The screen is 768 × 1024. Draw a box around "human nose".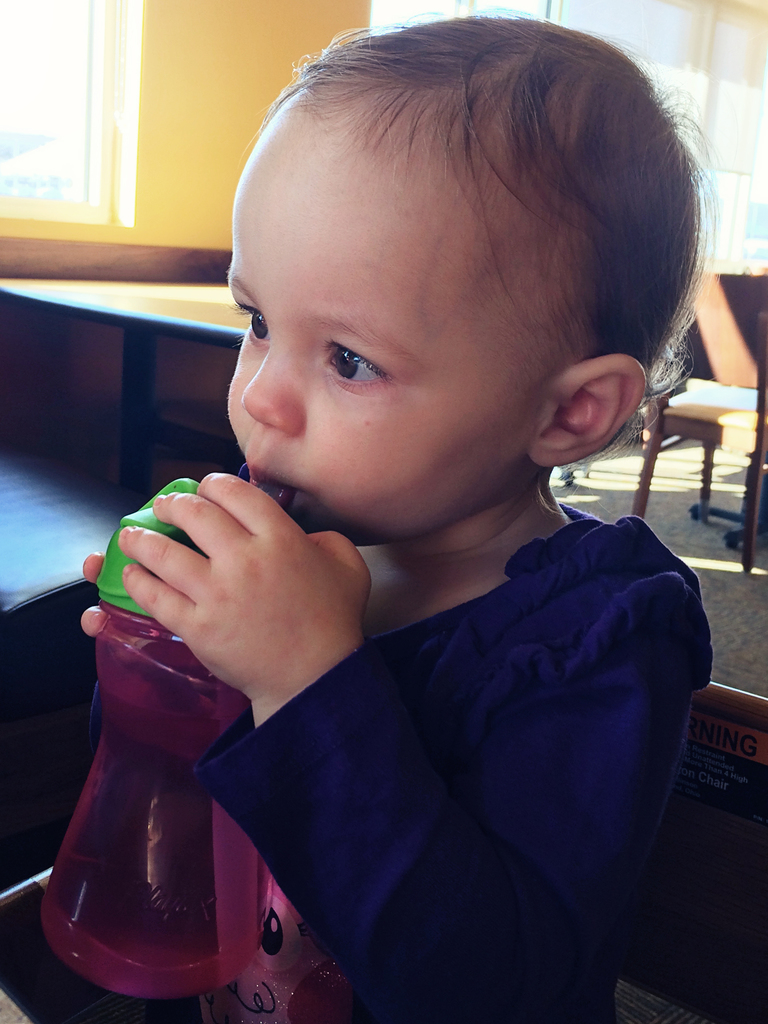
<region>243, 337, 296, 435</region>.
